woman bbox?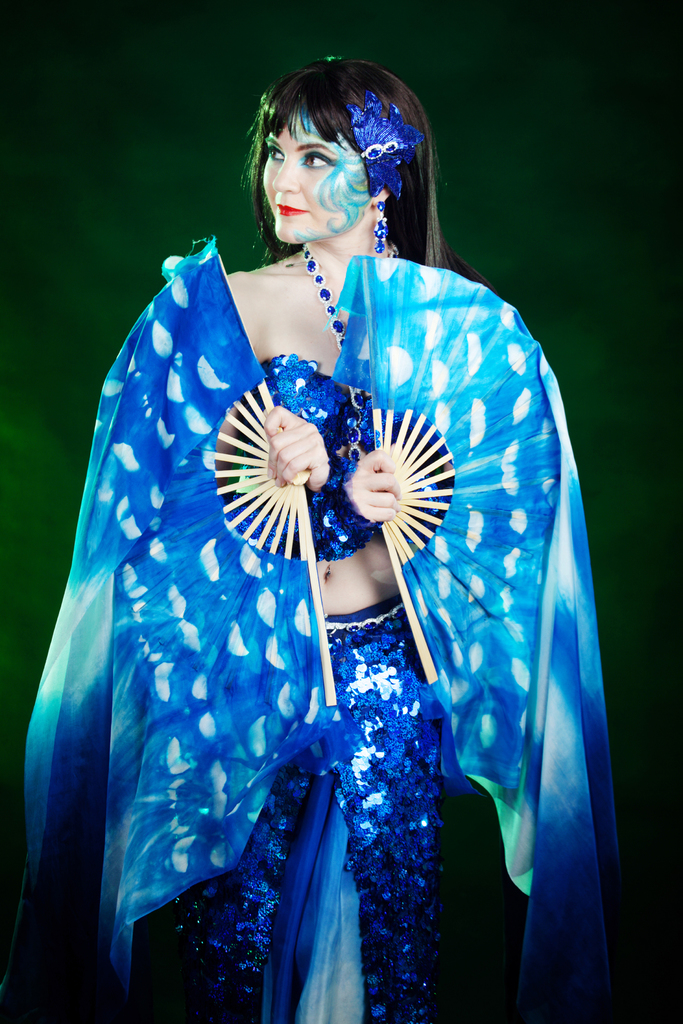
rect(31, 81, 621, 1014)
